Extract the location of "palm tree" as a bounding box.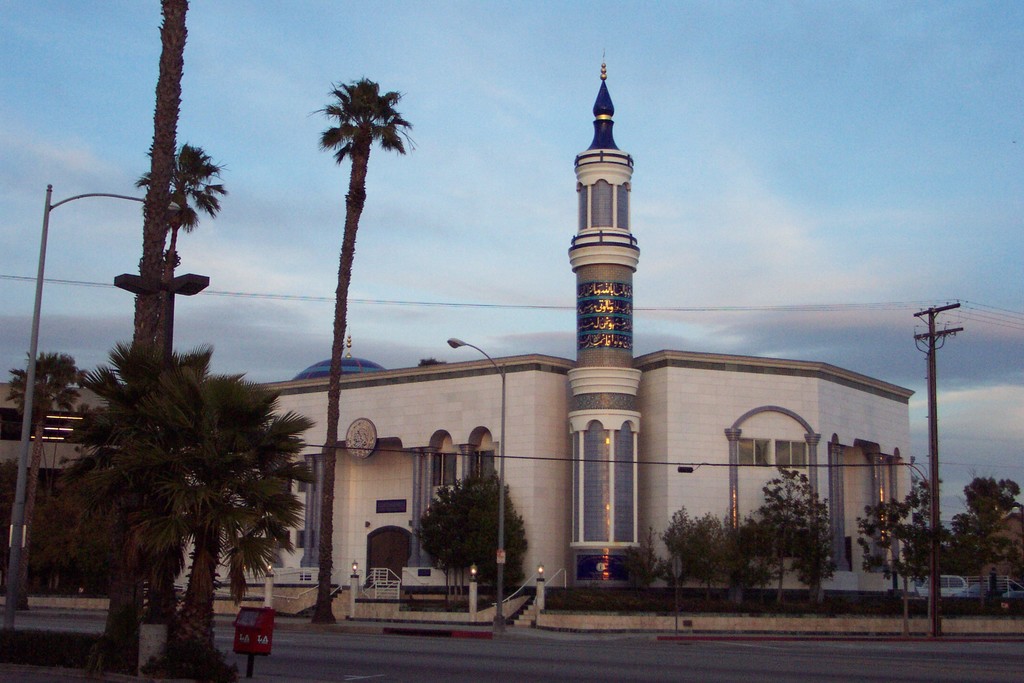
(320, 70, 420, 648).
